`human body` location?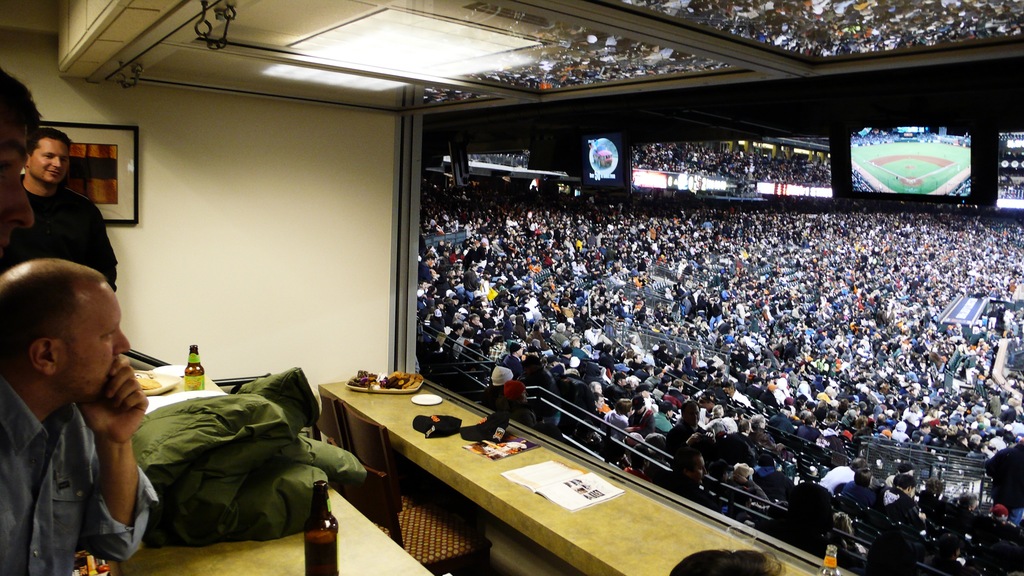
l=561, t=277, r=568, b=290
